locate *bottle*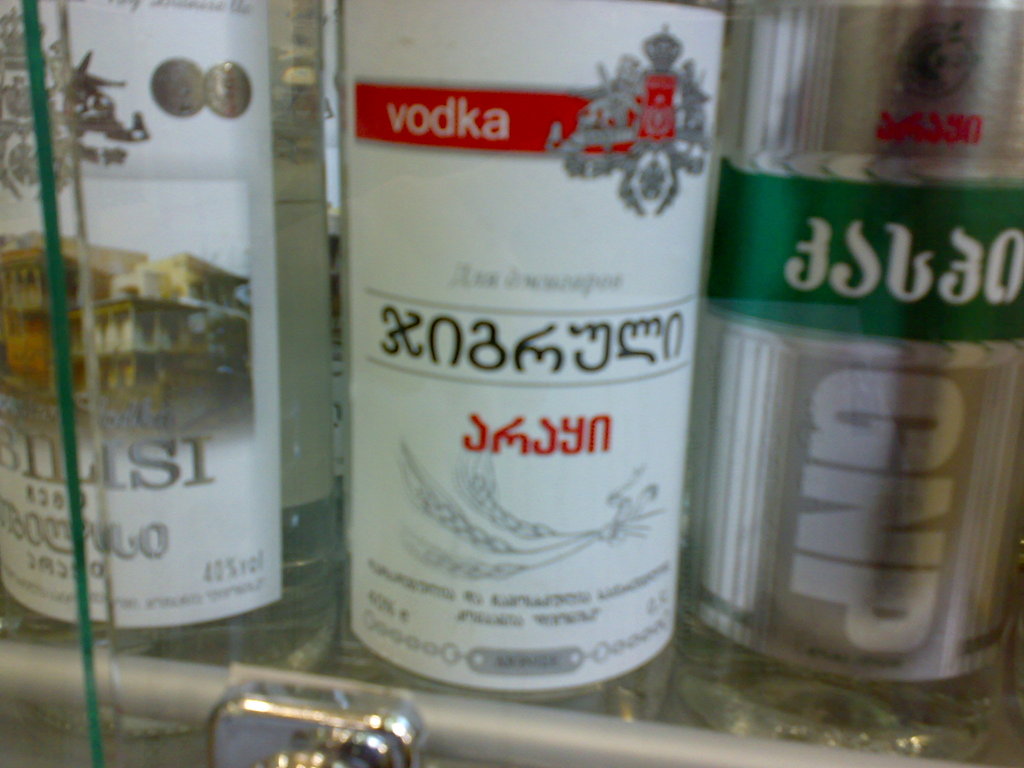
bbox=(644, 0, 1023, 744)
